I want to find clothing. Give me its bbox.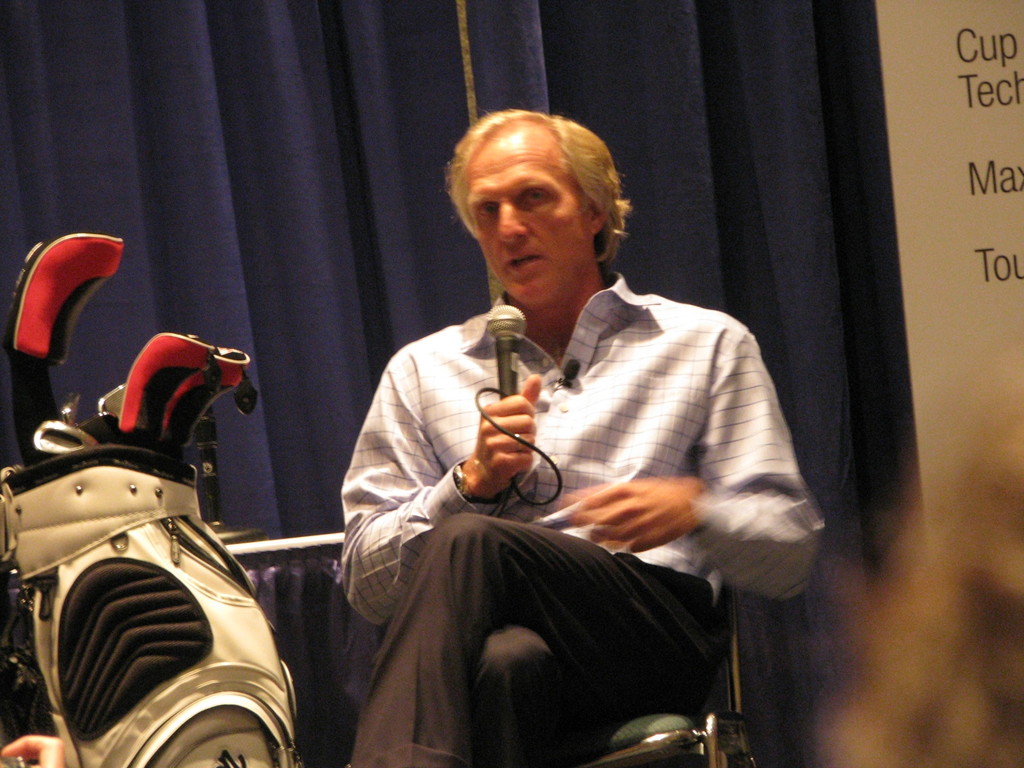
select_region(360, 208, 811, 672).
